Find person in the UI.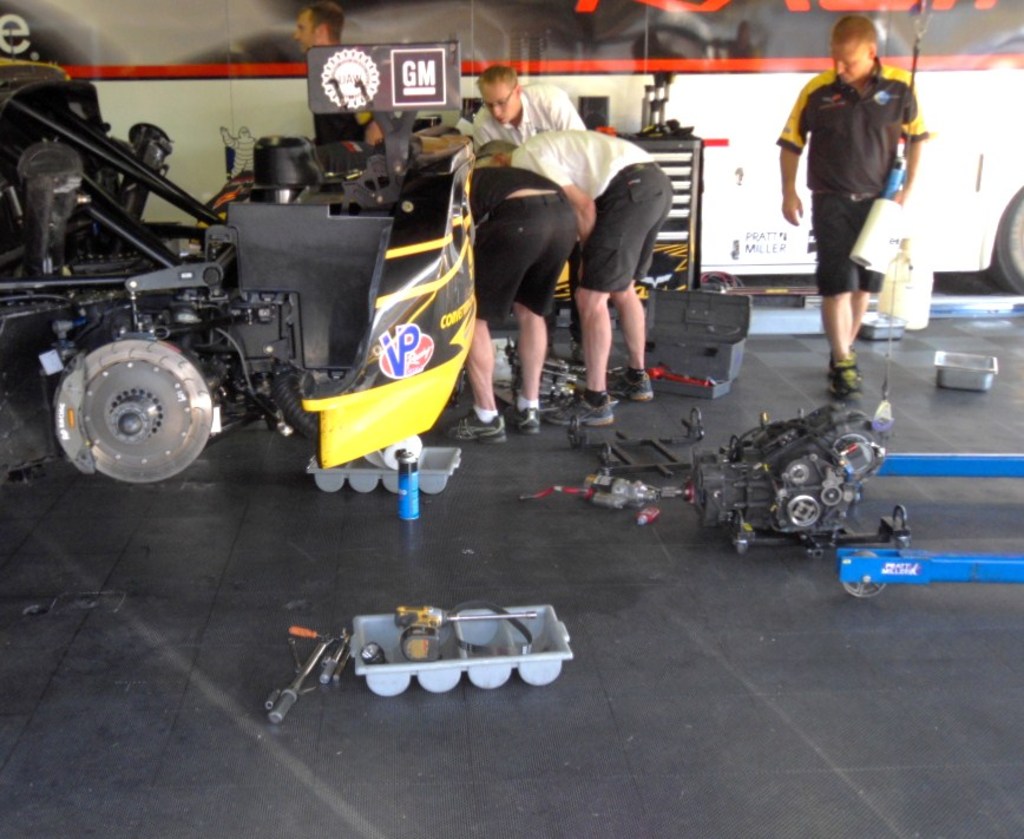
UI element at 451/67/580/150.
